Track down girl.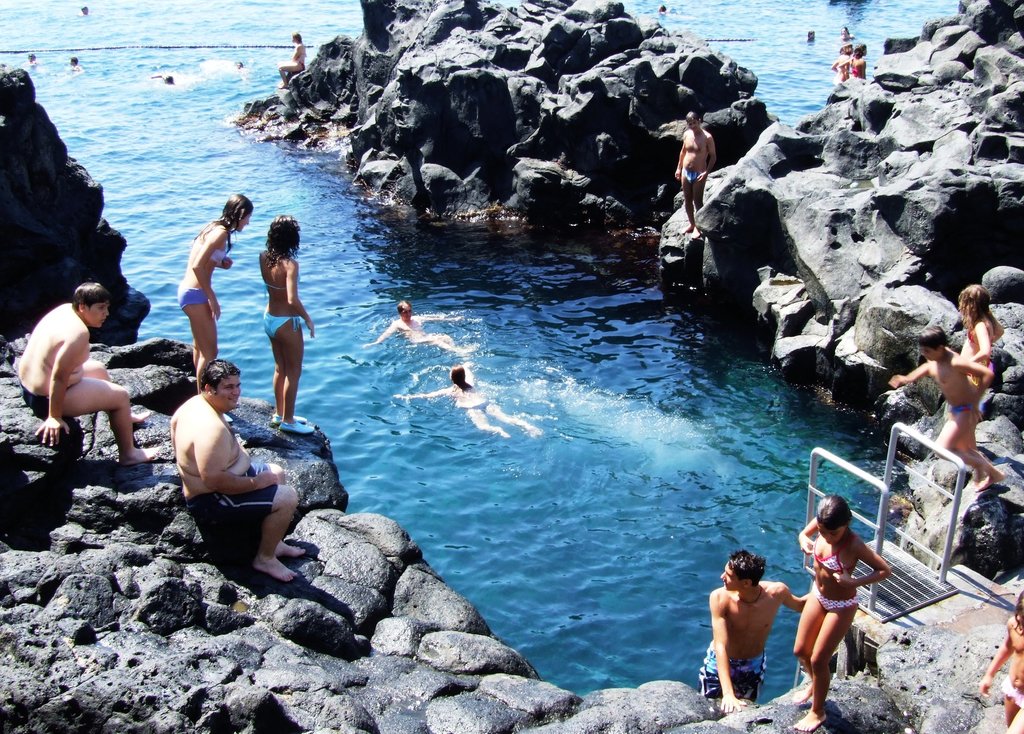
Tracked to Rect(852, 40, 866, 77).
